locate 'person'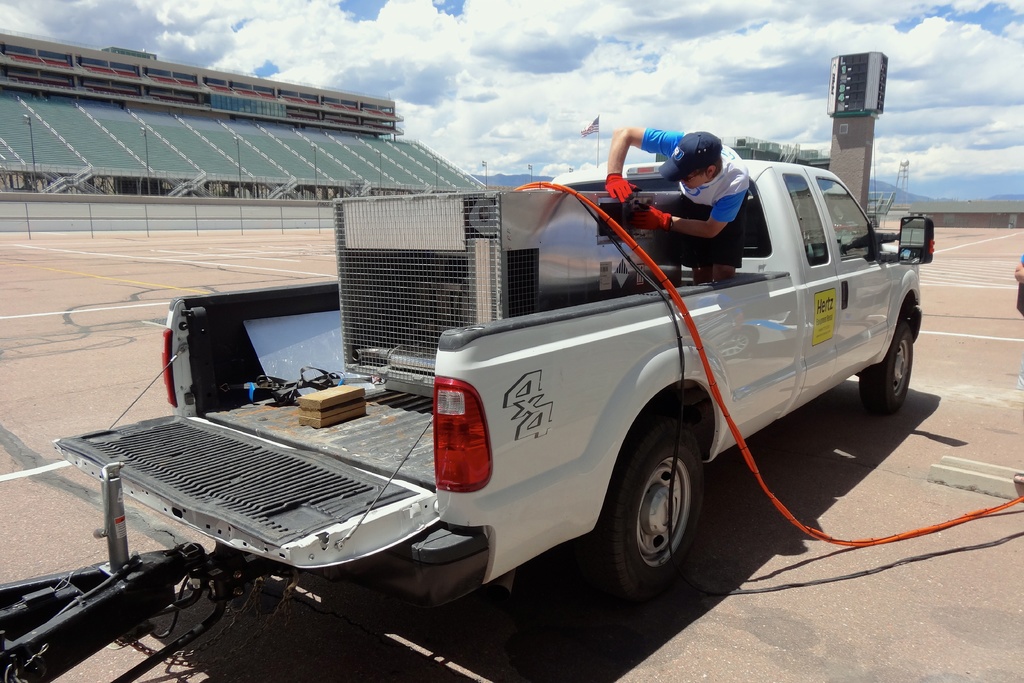
region(607, 127, 749, 283)
